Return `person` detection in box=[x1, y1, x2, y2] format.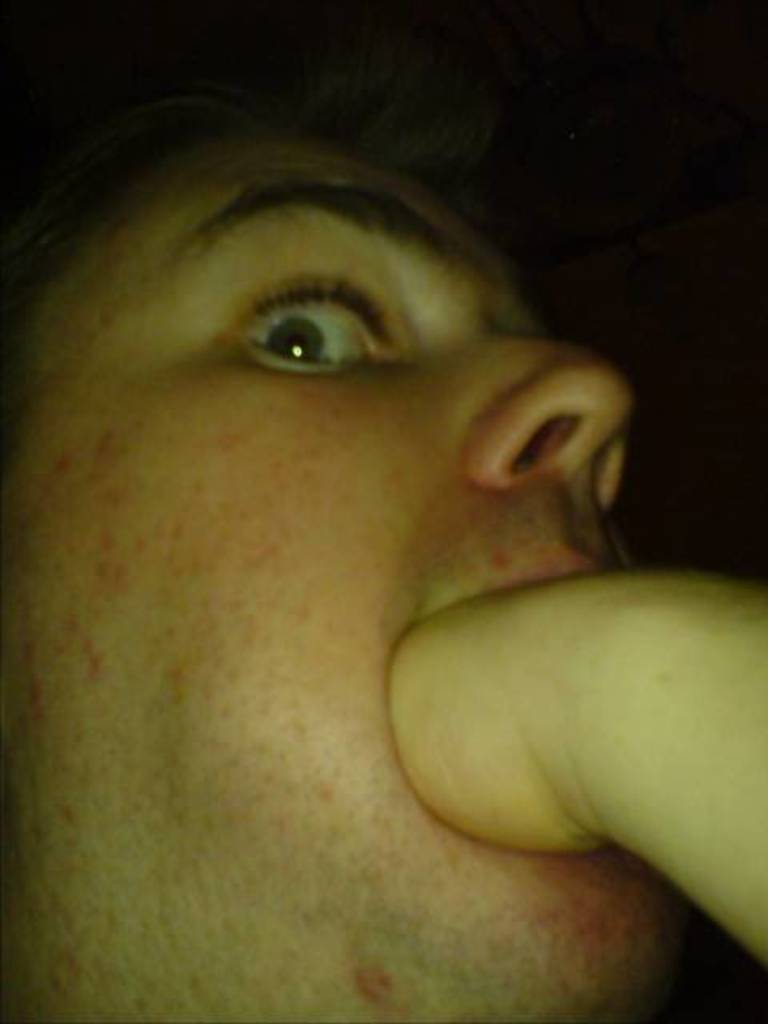
box=[0, 8, 766, 1022].
